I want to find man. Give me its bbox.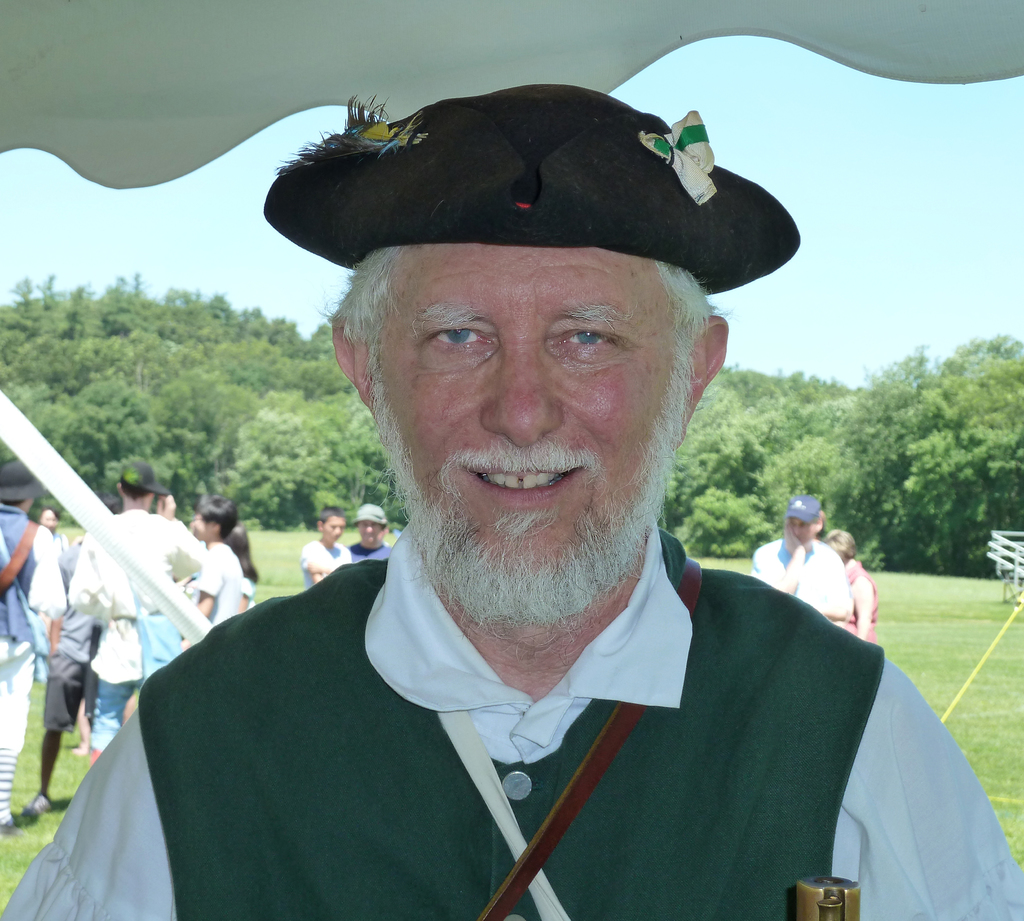
select_region(748, 495, 853, 621).
